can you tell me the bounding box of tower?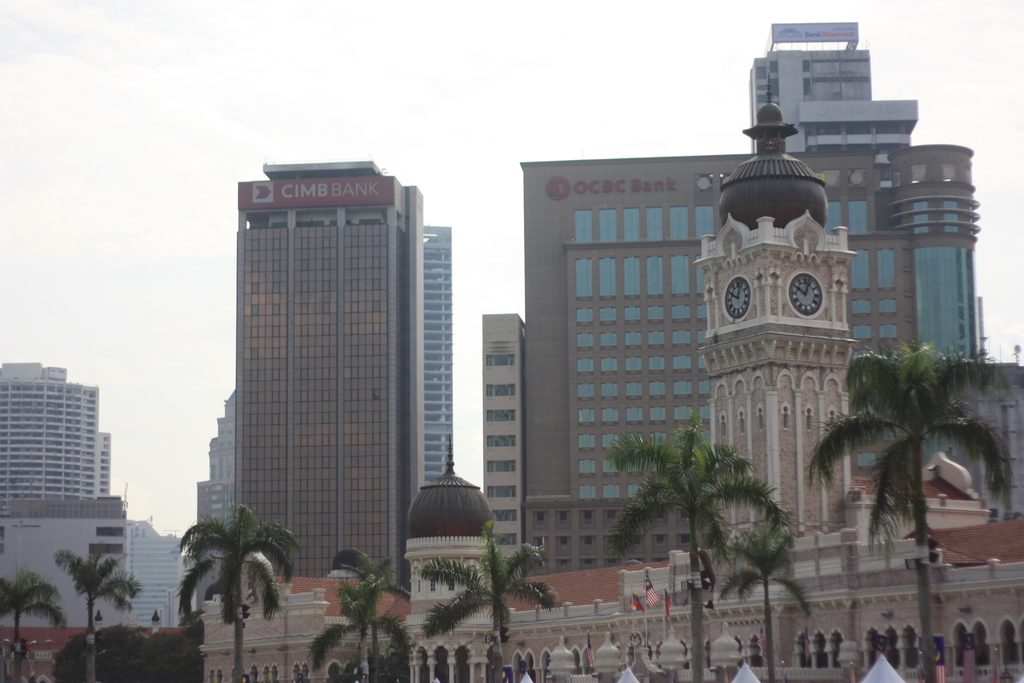
BBox(128, 513, 183, 632).
